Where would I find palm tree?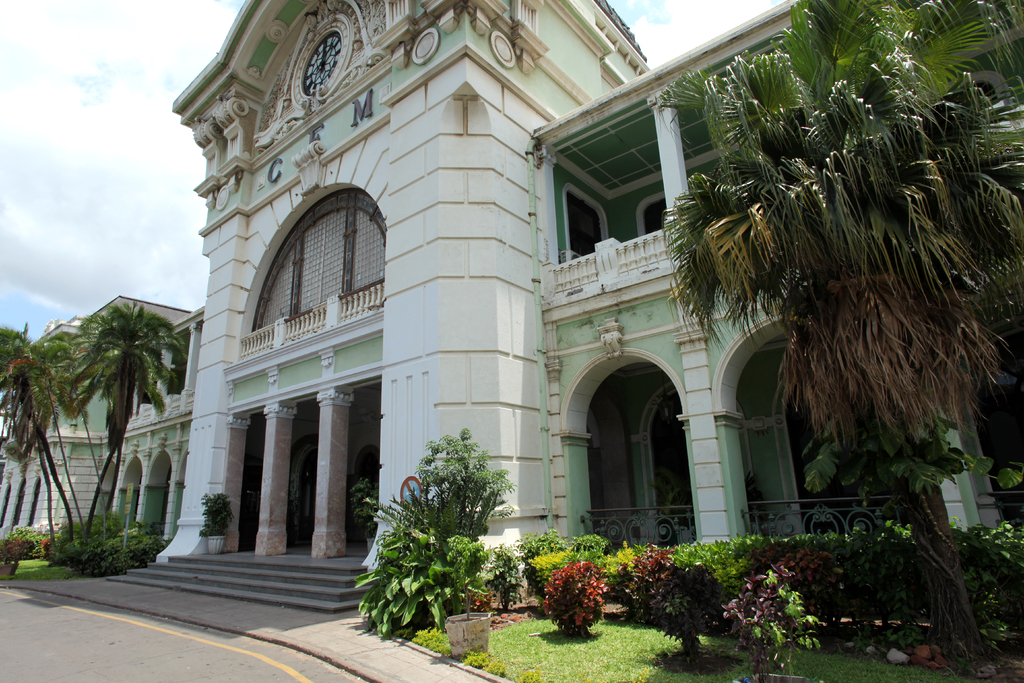
At BBox(18, 283, 184, 582).
